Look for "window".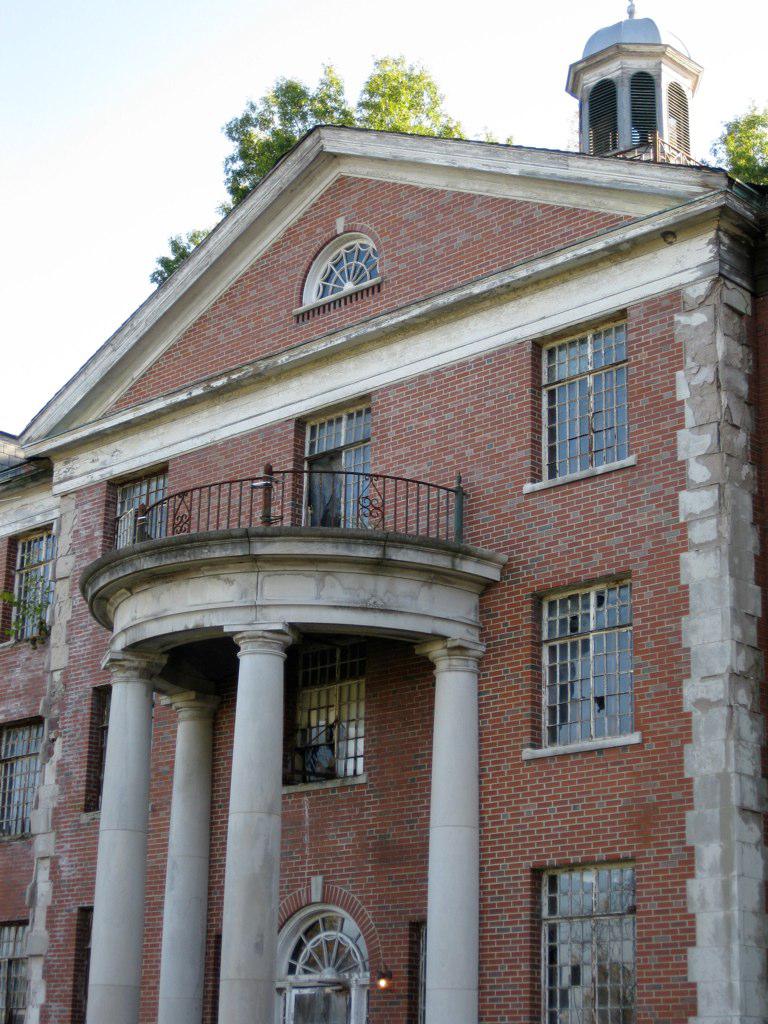
Found: (left=0, top=902, right=51, bottom=1023).
